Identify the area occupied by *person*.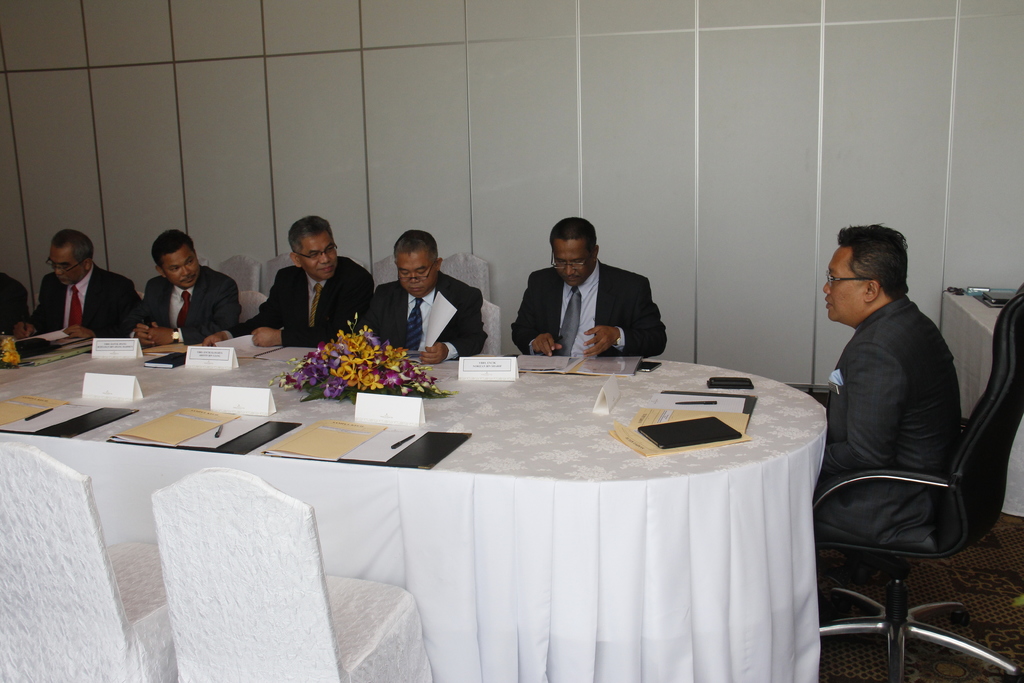
Area: select_region(337, 226, 492, 361).
